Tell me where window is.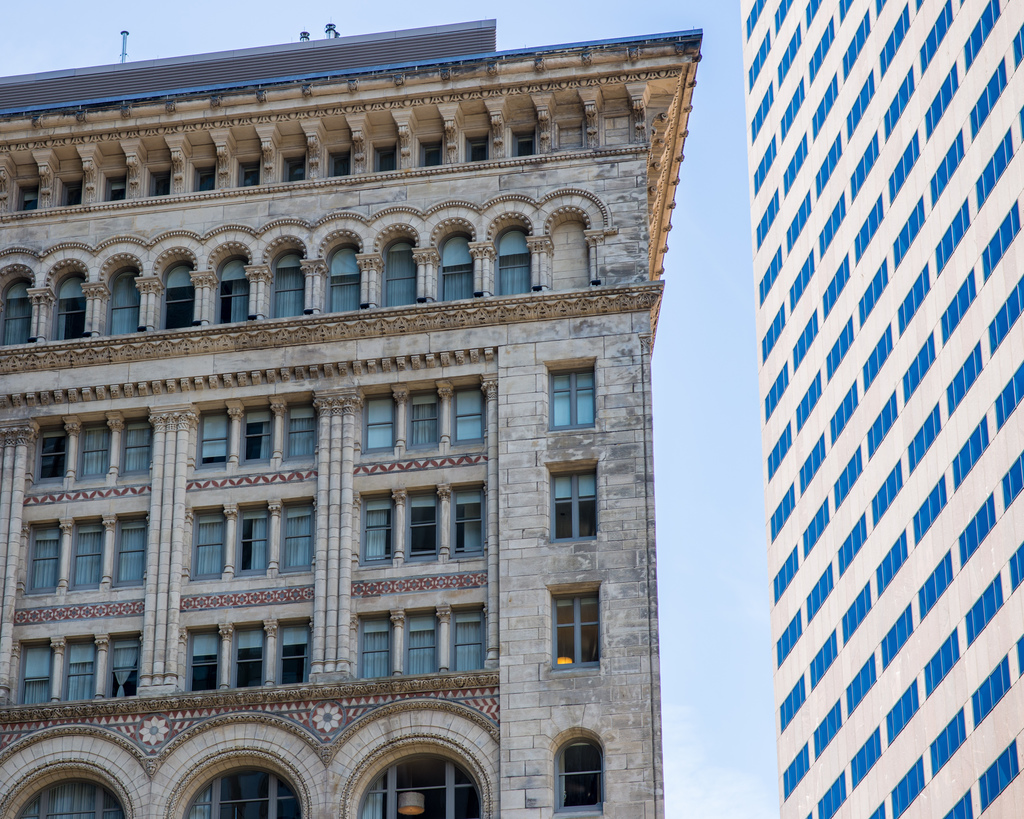
window is at [x1=53, y1=296, x2=88, y2=338].
